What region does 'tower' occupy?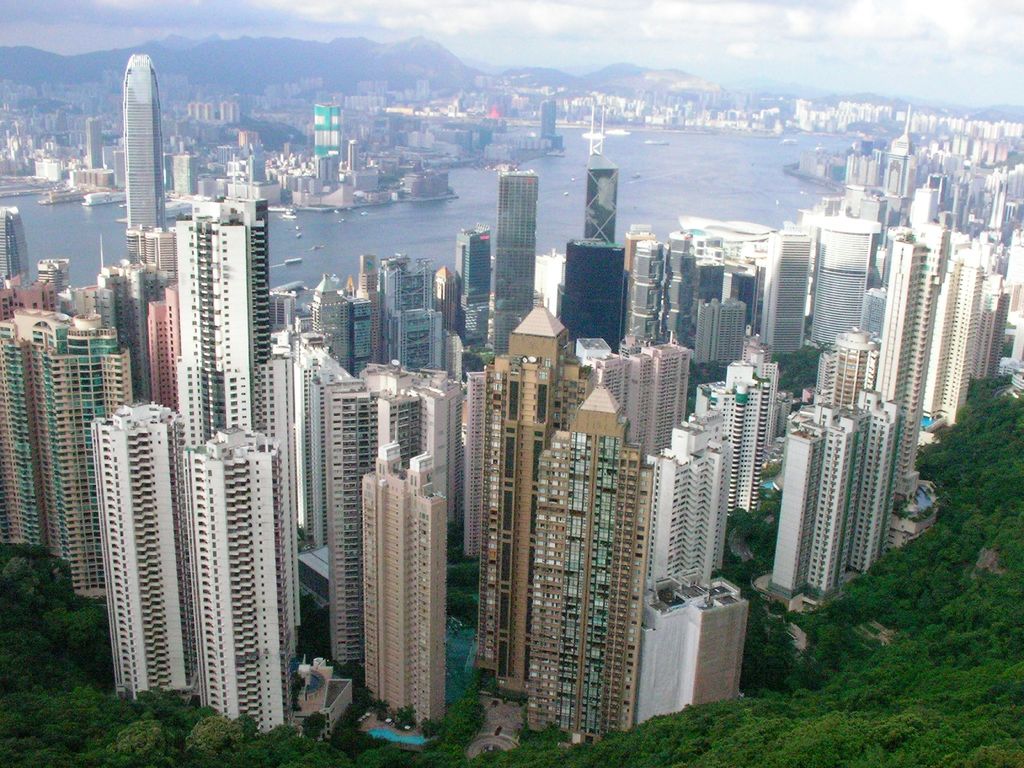
BBox(812, 217, 880, 347).
